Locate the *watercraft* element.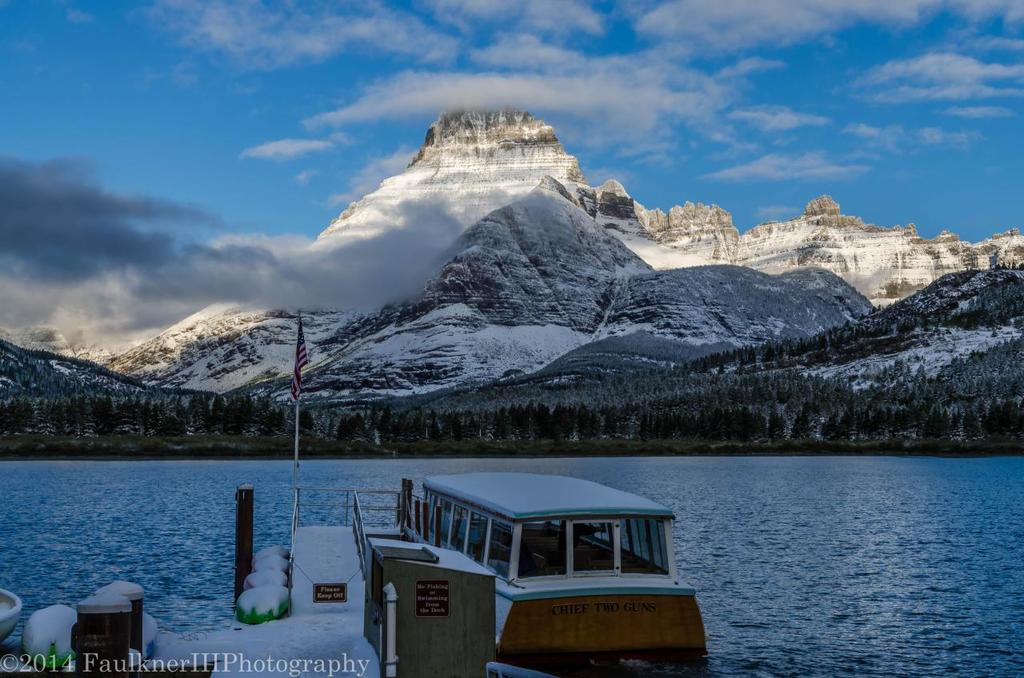
Element bbox: BBox(420, 469, 710, 656).
